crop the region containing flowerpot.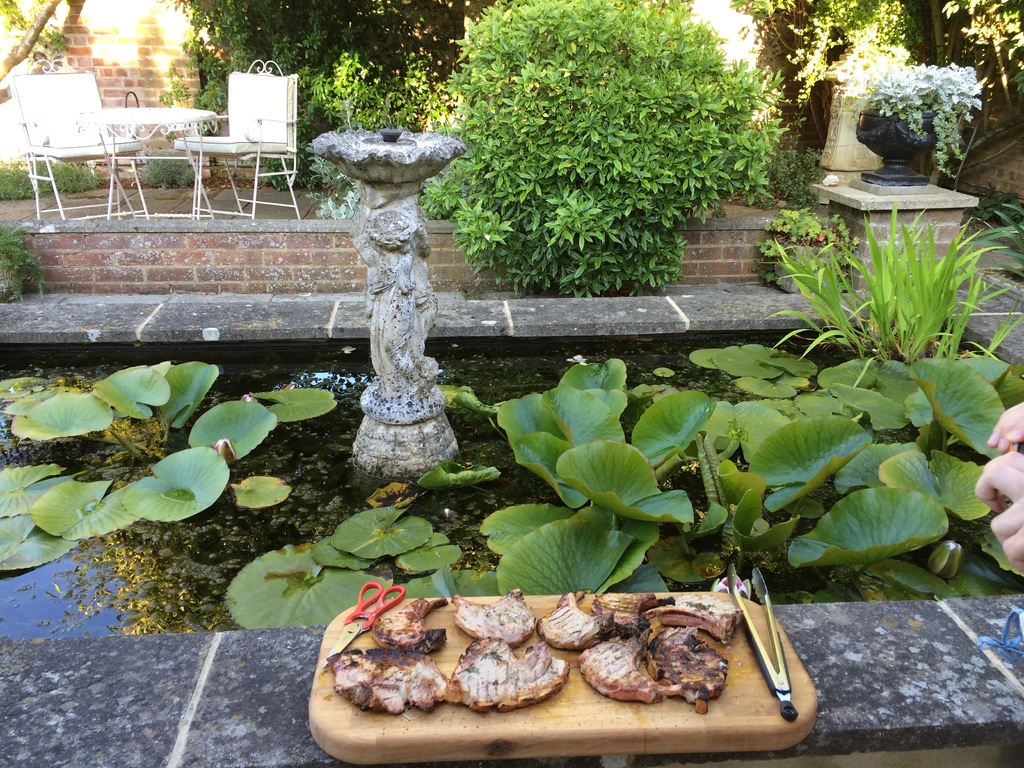
Crop region: x1=856 y1=109 x2=941 y2=188.
